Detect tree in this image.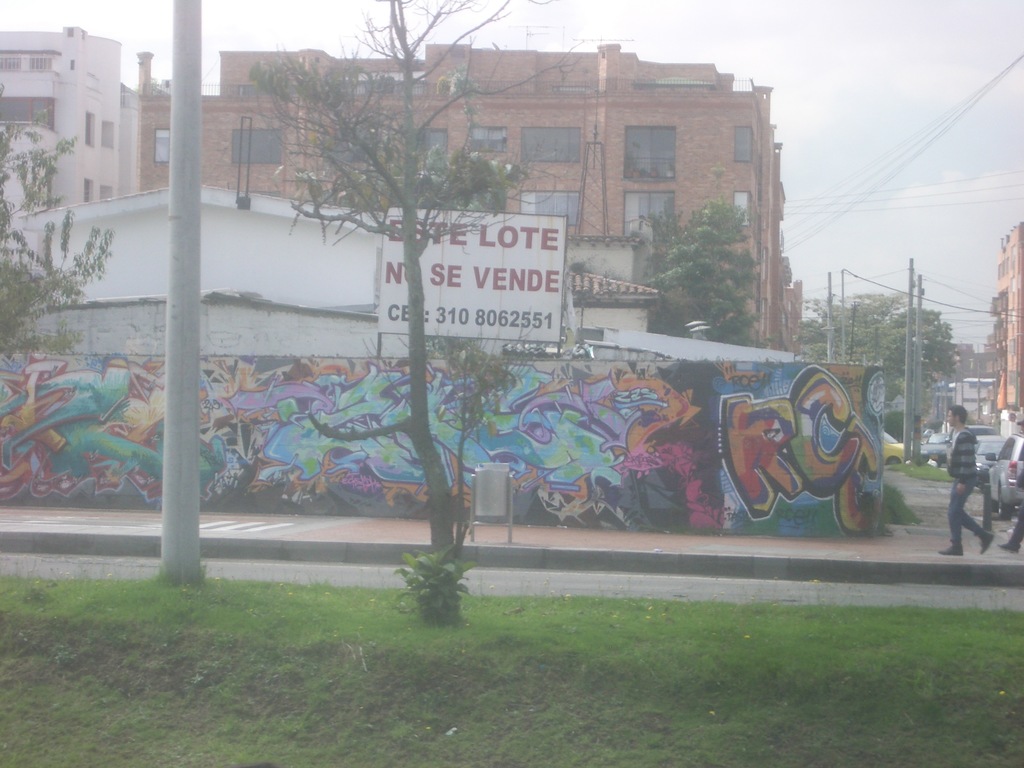
Detection: bbox(794, 282, 908, 383).
